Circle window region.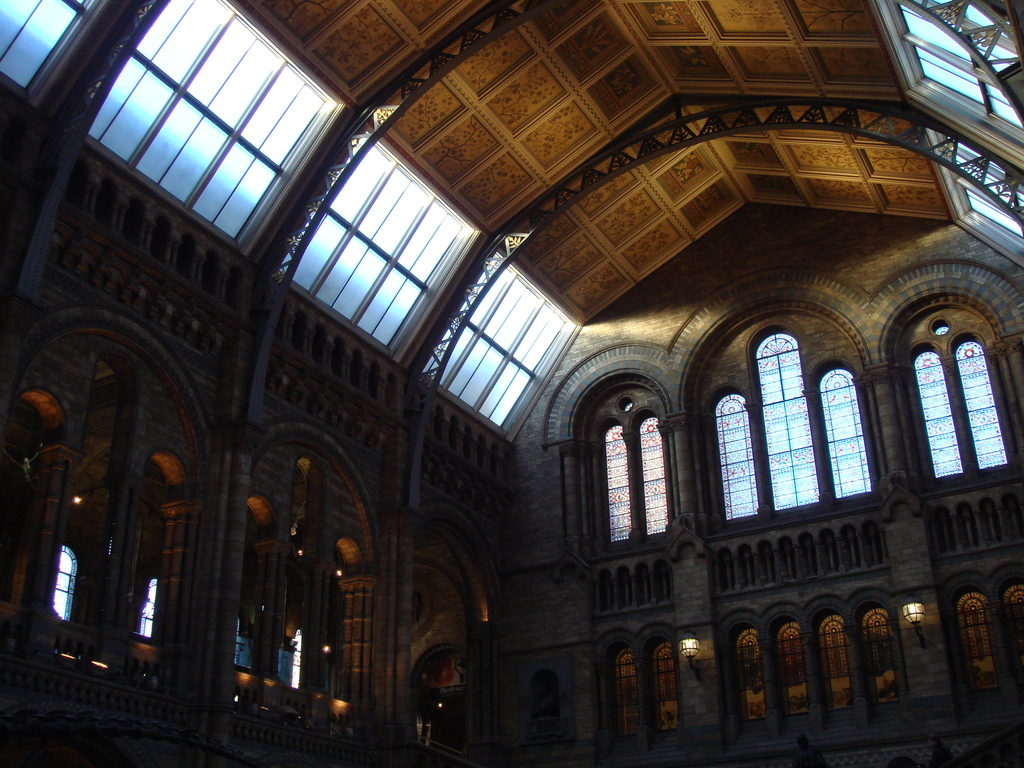
Region: {"x1": 985, "y1": 86, "x2": 1023, "y2": 132}.
